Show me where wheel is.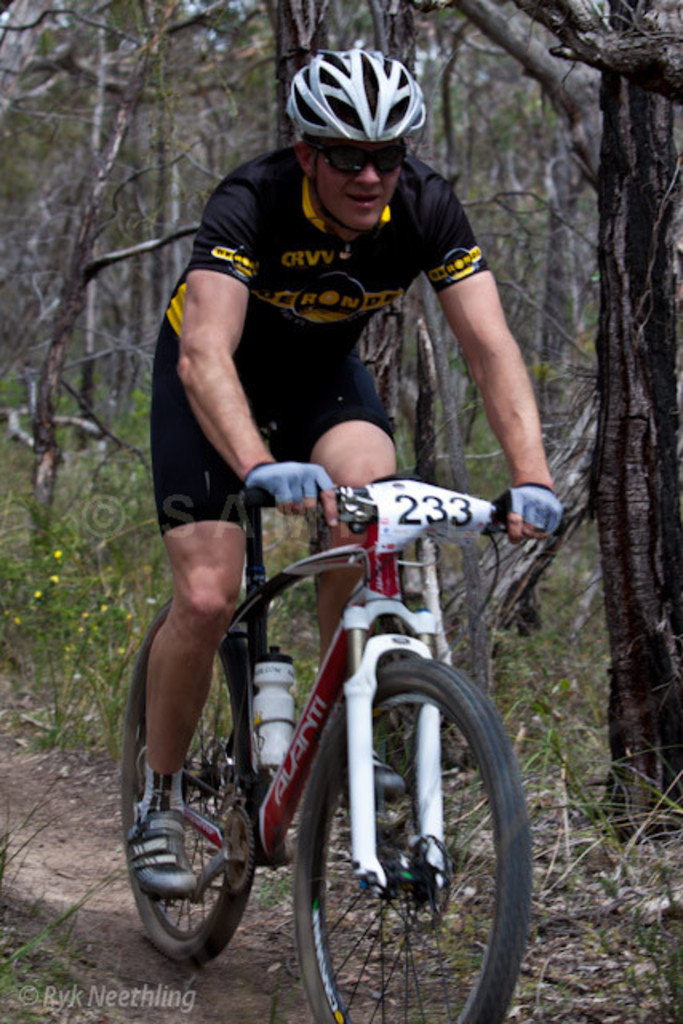
wheel is at Rect(109, 605, 259, 968).
